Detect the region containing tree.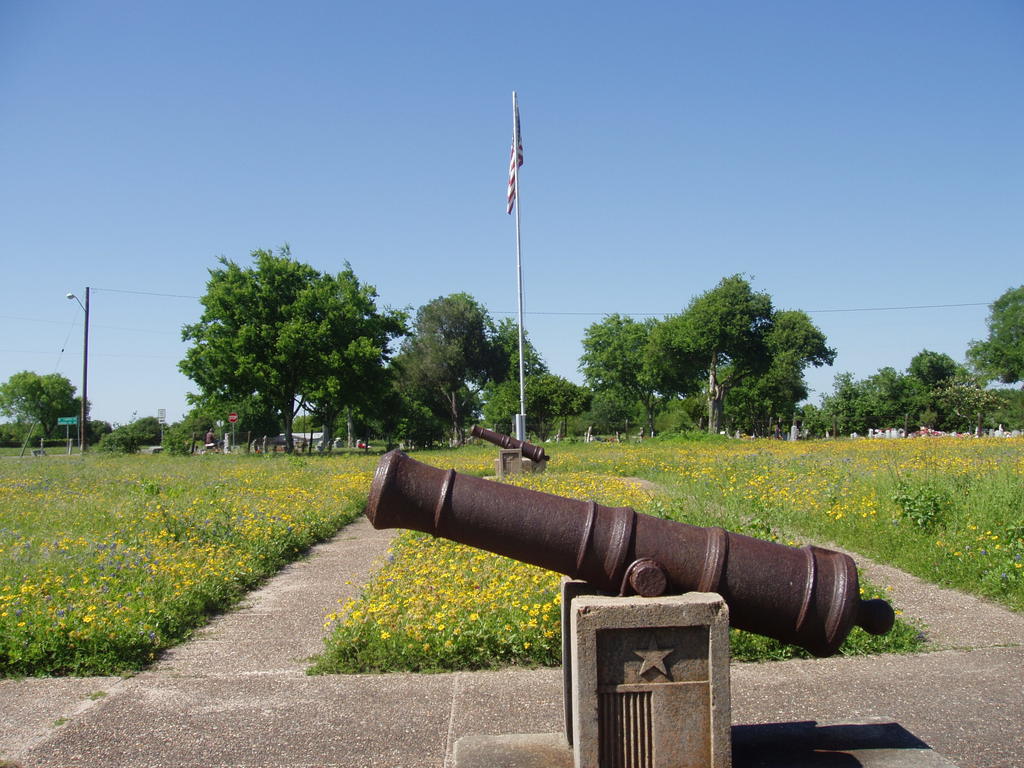
BBox(392, 291, 510, 447).
